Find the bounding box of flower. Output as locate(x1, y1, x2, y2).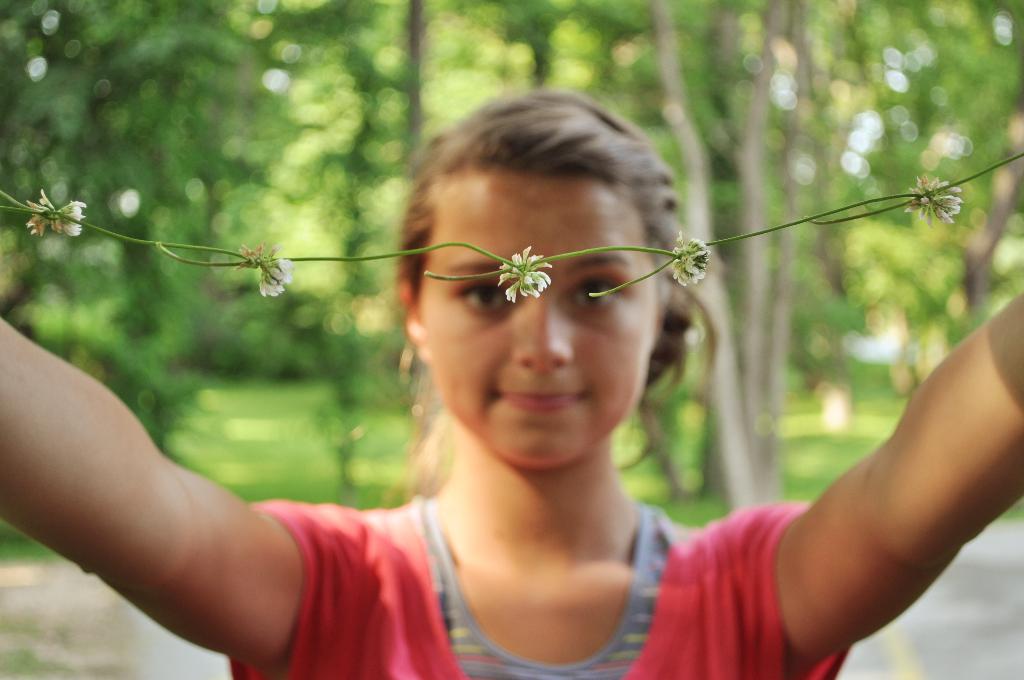
locate(12, 172, 82, 245).
